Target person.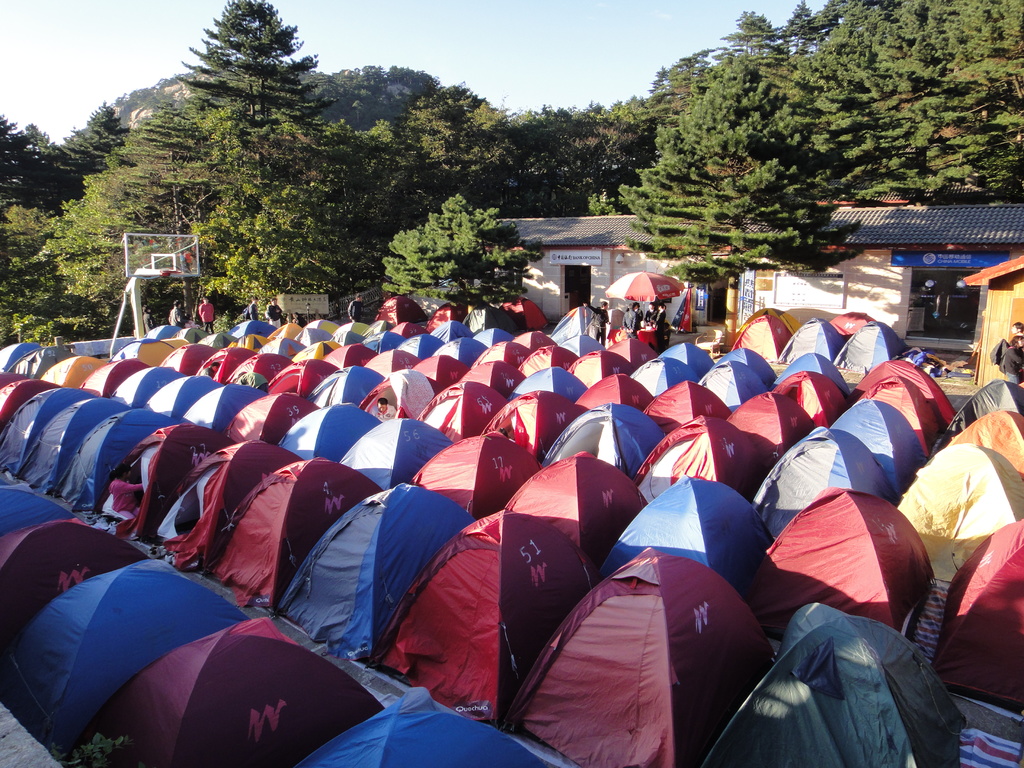
Target region: {"left": 346, "top": 294, "right": 362, "bottom": 321}.
